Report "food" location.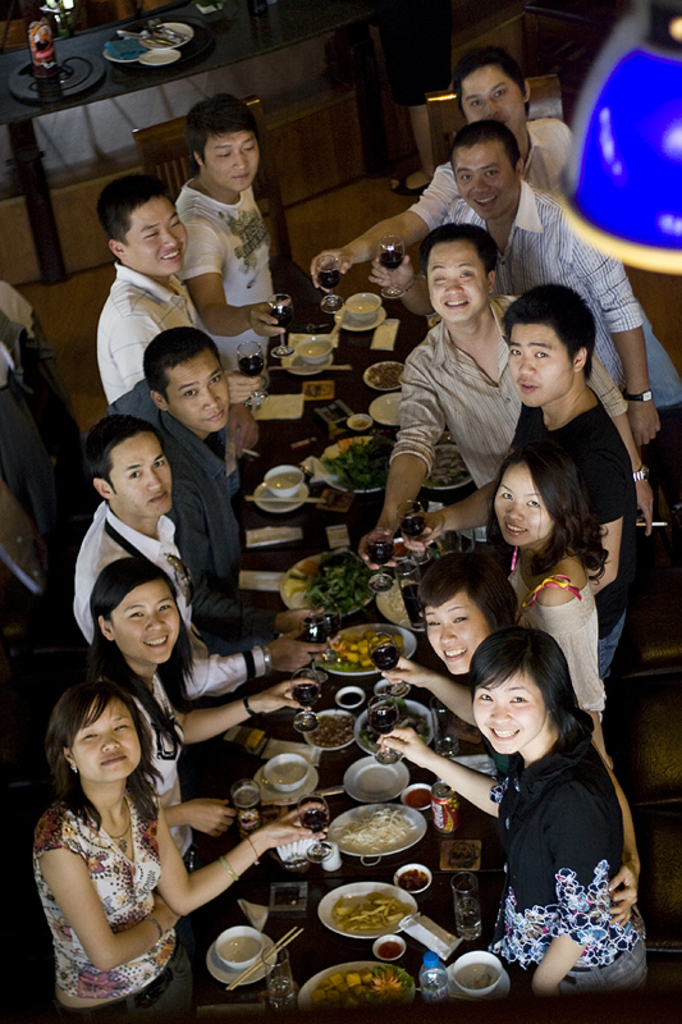
Report: detection(369, 364, 422, 388).
